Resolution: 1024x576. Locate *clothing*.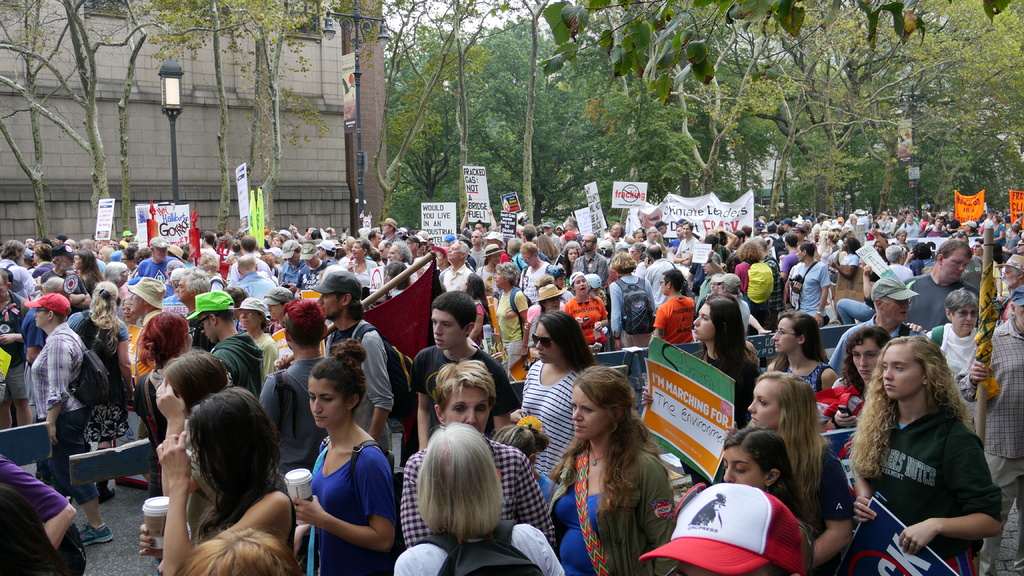
x1=131 y1=250 x2=173 y2=283.
